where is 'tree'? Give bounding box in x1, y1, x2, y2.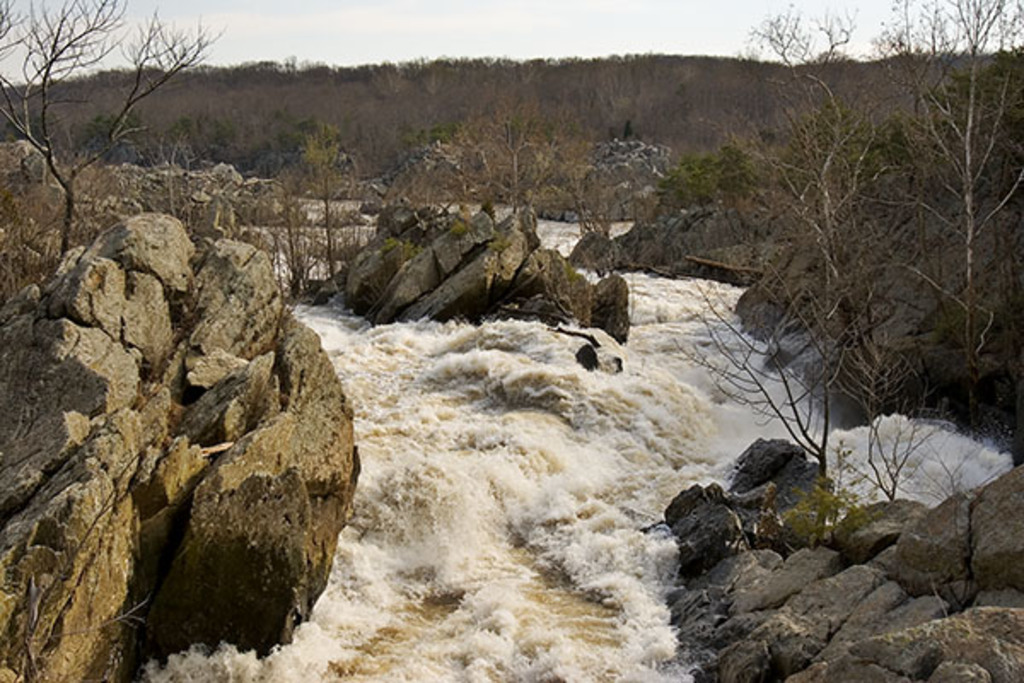
237, 116, 375, 297.
